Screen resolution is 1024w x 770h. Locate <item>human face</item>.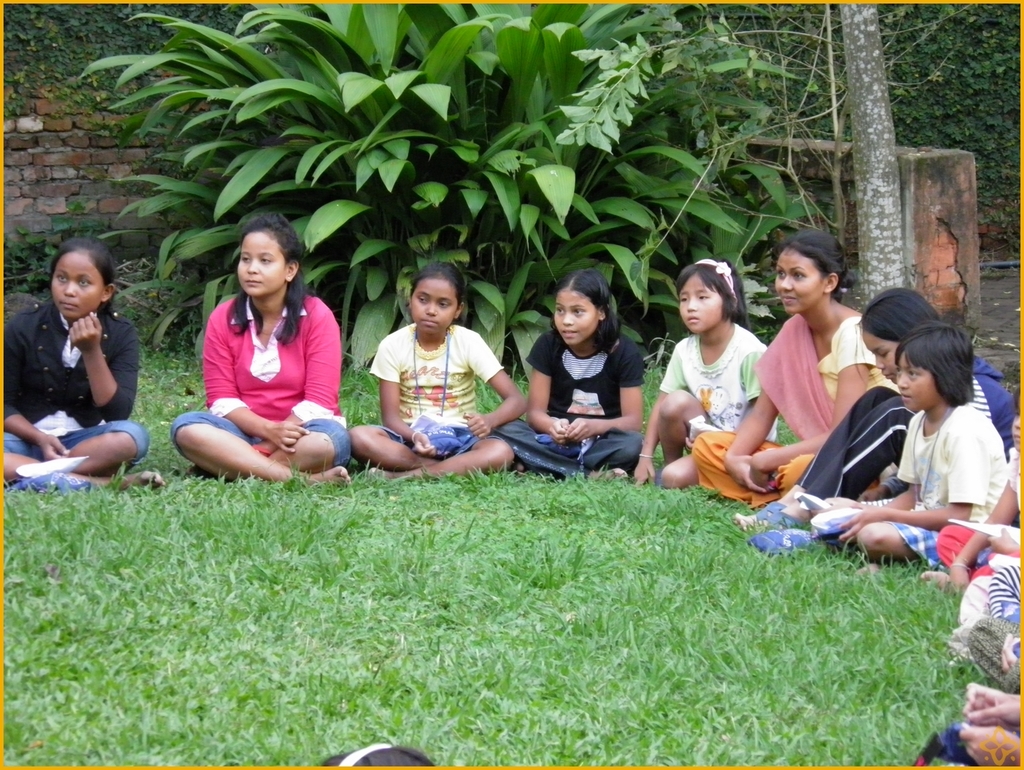
[677,272,725,334].
